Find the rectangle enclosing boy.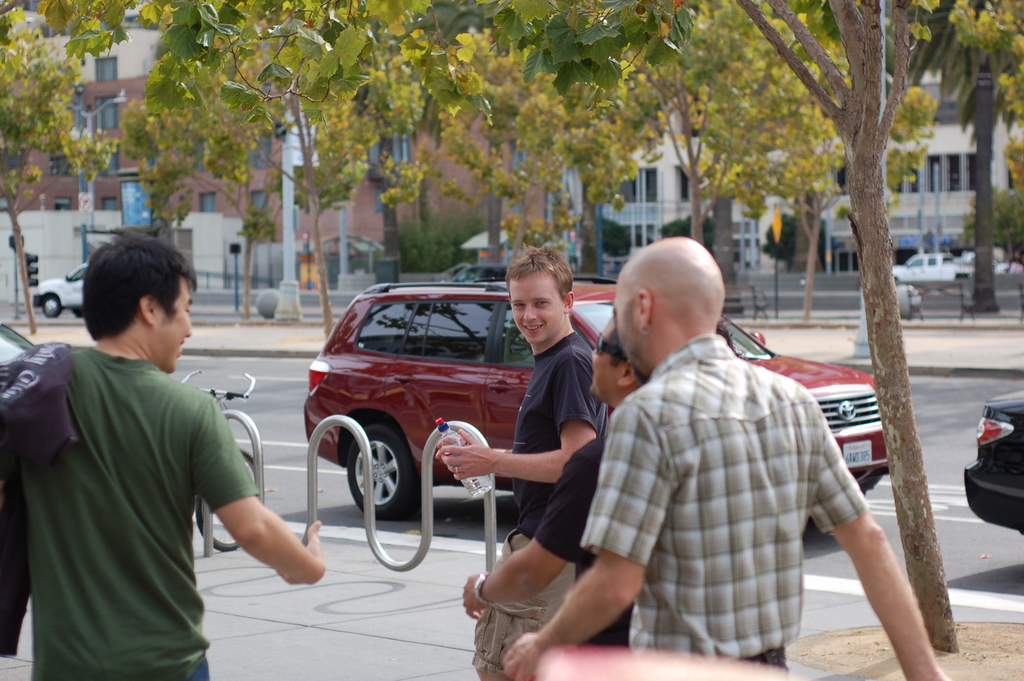
pyautogui.locateOnScreen(438, 239, 610, 680).
